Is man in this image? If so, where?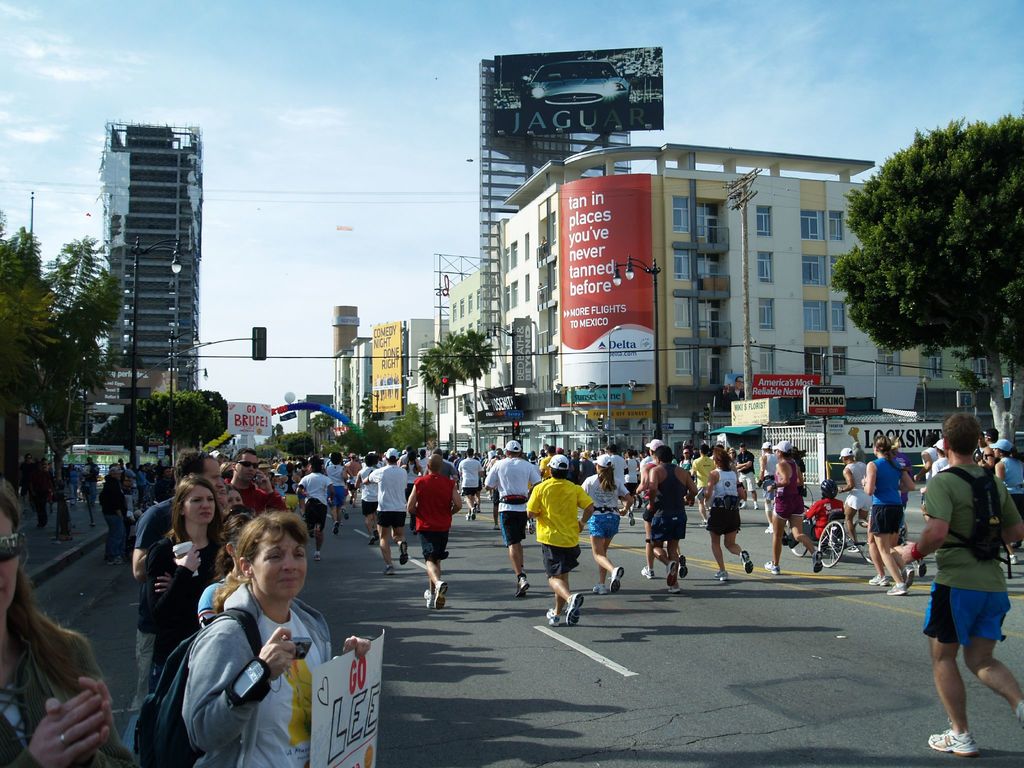
Yes, at bbox=[734, 440, 758, 509].
